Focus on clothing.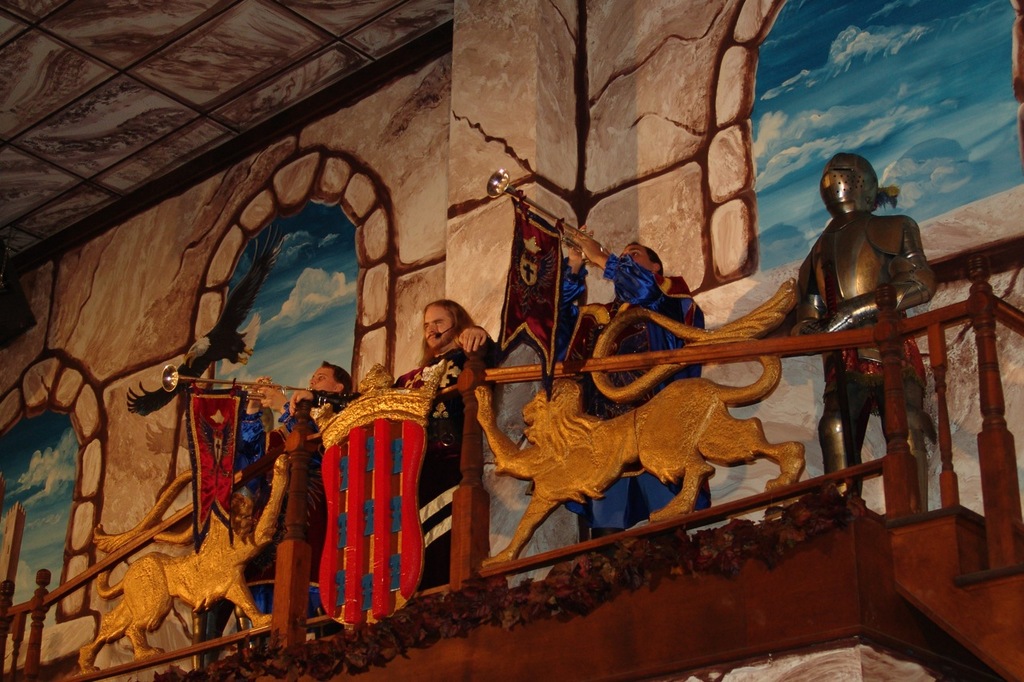
Focused at bbox=[209, 407, 277, 654].
